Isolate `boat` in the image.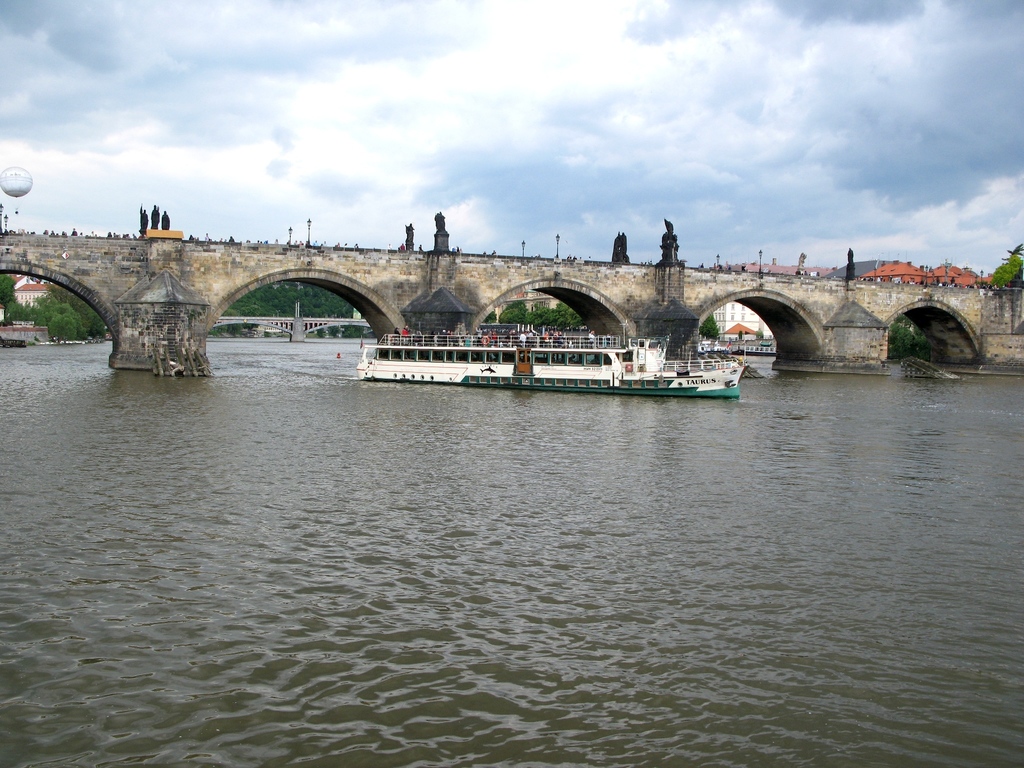
Isolated region: <box>306,293,773,399</box>.
